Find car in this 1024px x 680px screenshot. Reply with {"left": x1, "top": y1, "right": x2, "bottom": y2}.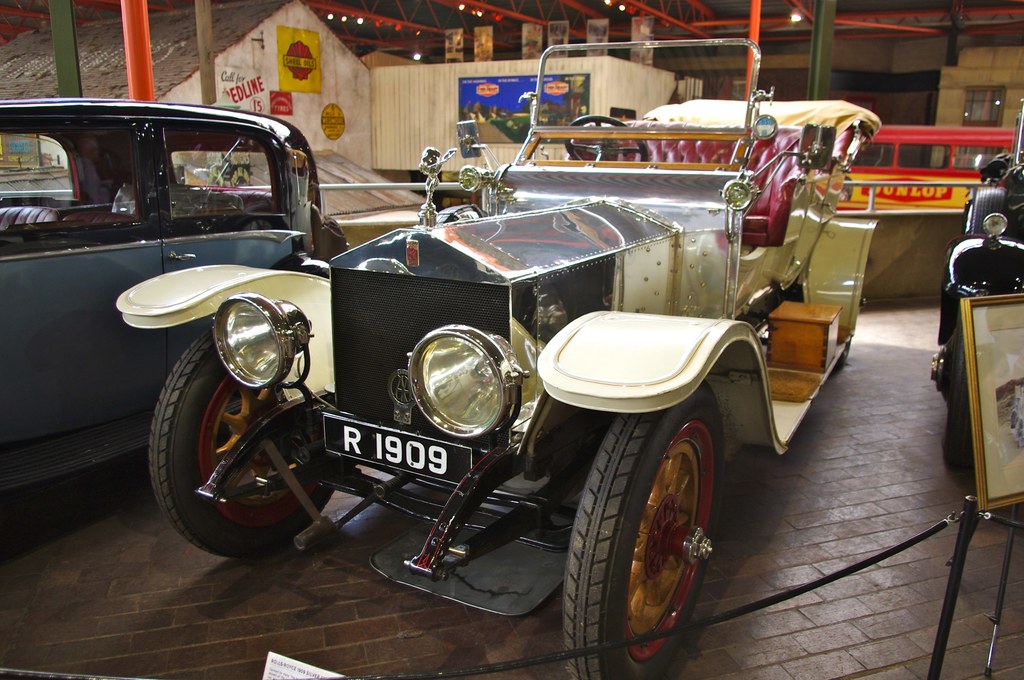
{"left": 0, "top": 99, "right": 347, "bottom": 528}.
